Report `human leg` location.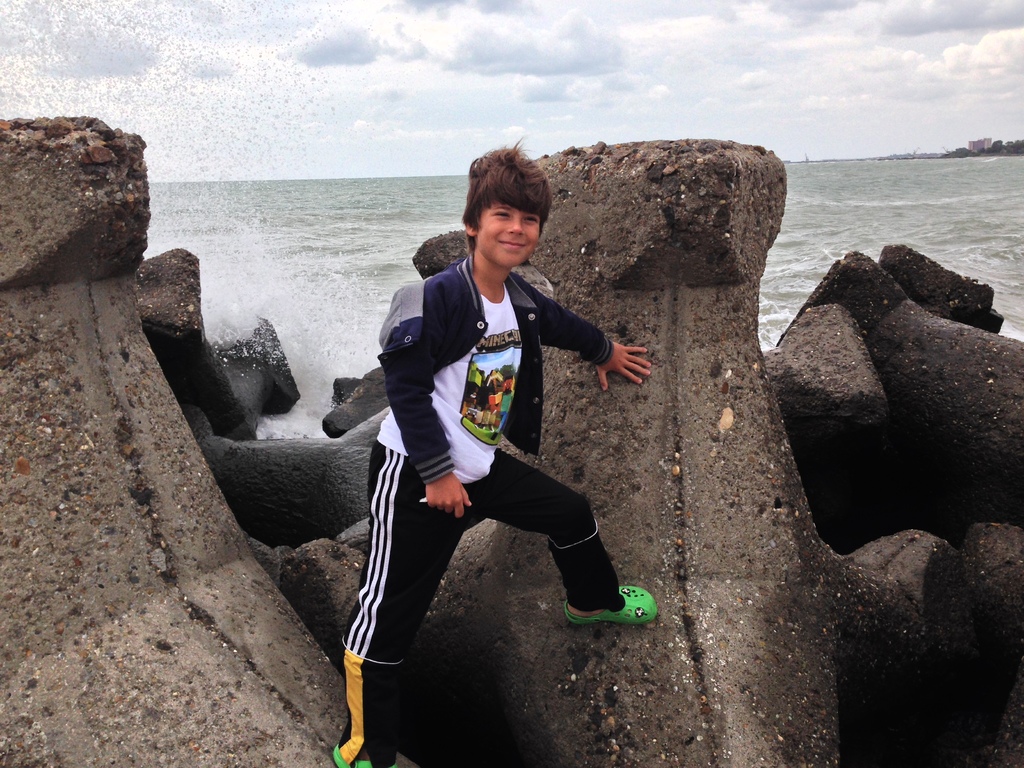
Report: select_region(328, 437, 465, 767).
